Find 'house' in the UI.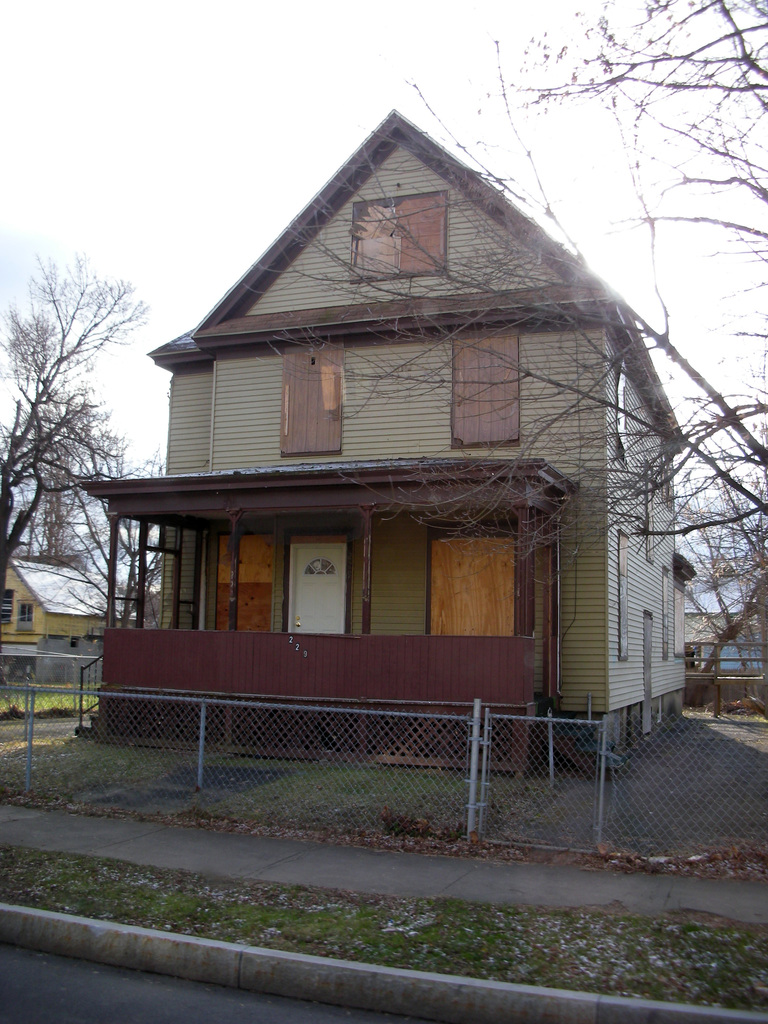
UI element at select_region(0, 548, 120, 692).
